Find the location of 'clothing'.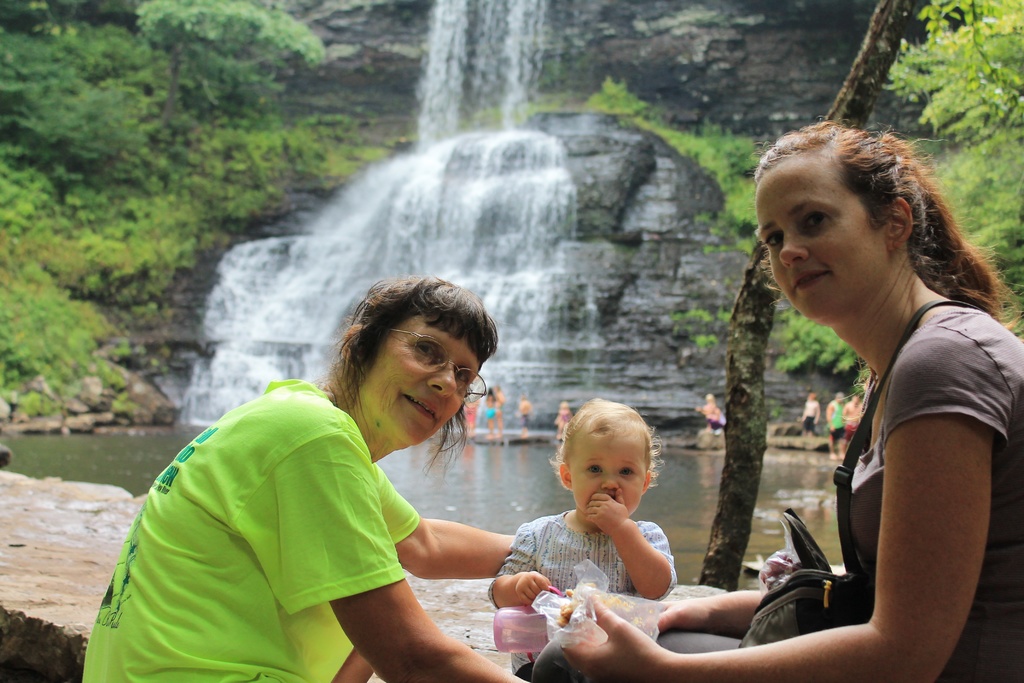
Location: BBox(841, 297, 1023, 682).
